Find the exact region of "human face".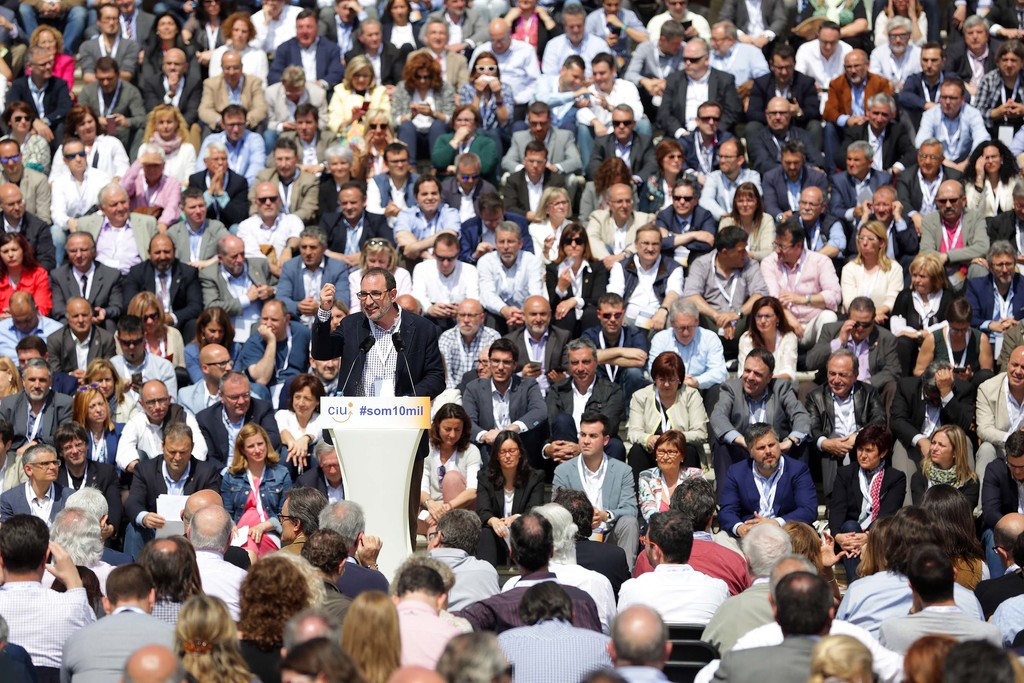
Exact region: (x1=932, y1=434, x2=950, y2=464).
